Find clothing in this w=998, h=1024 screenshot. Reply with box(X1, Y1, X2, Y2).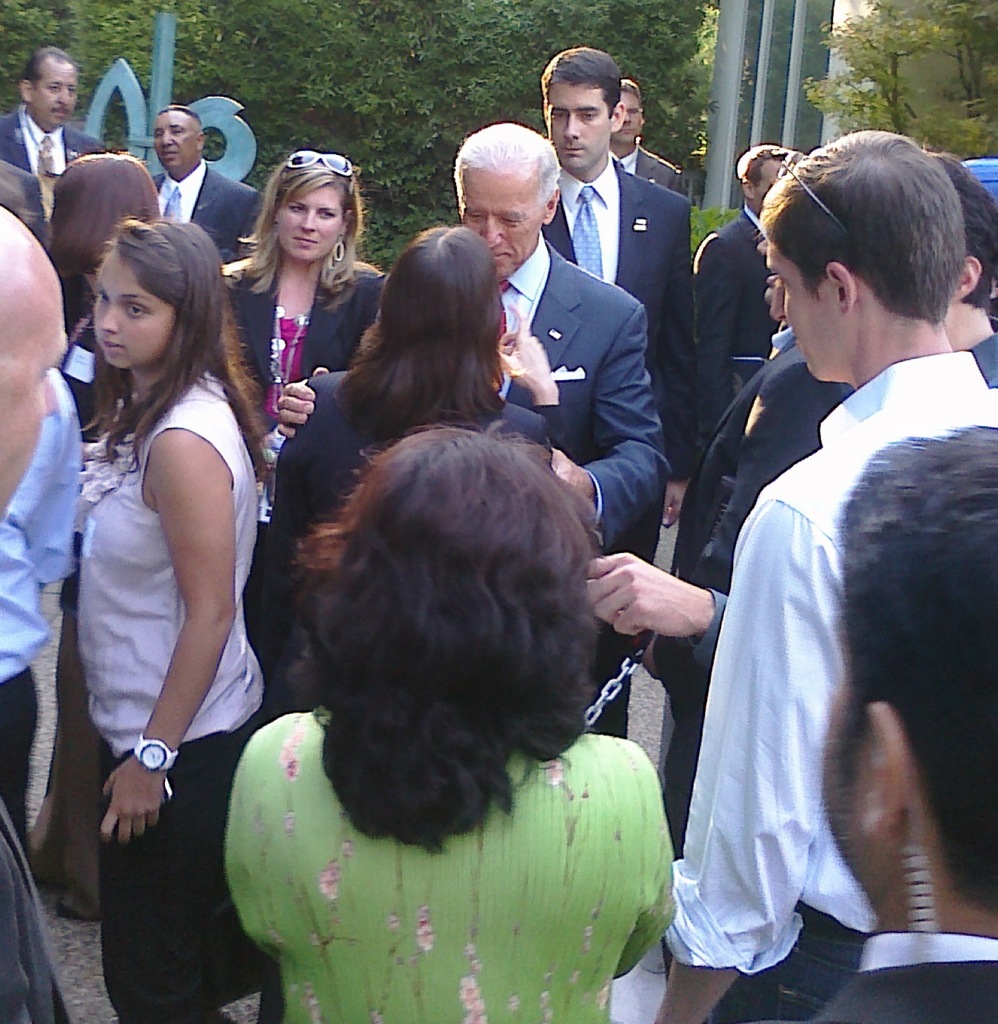
box(0, 106, 107, 220).
